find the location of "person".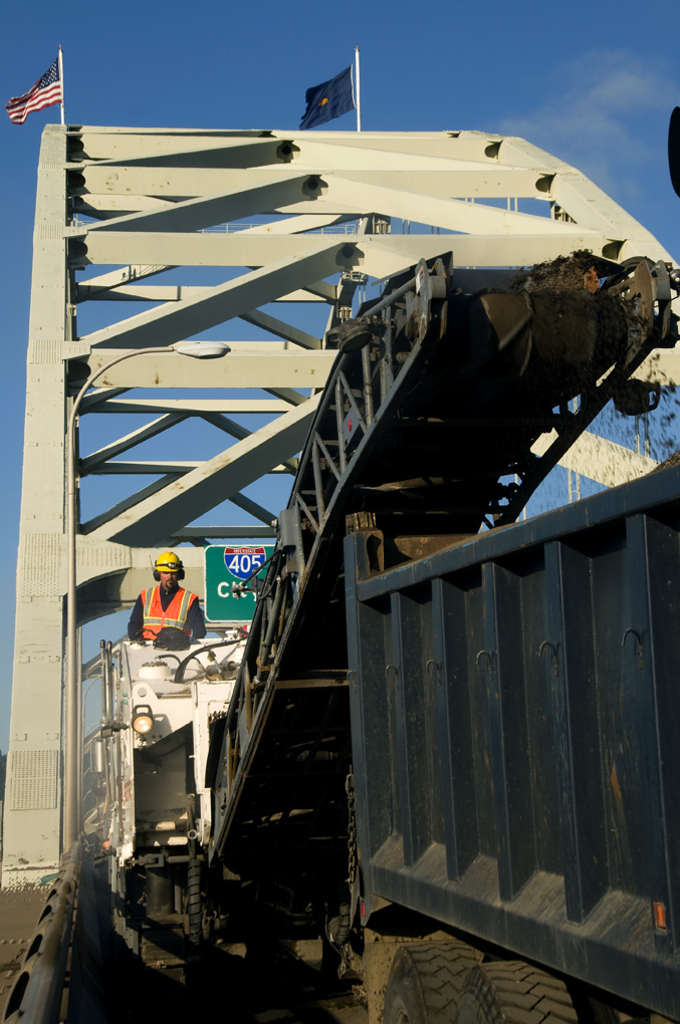
Location: bbox=[129, 563, 197, 674].
